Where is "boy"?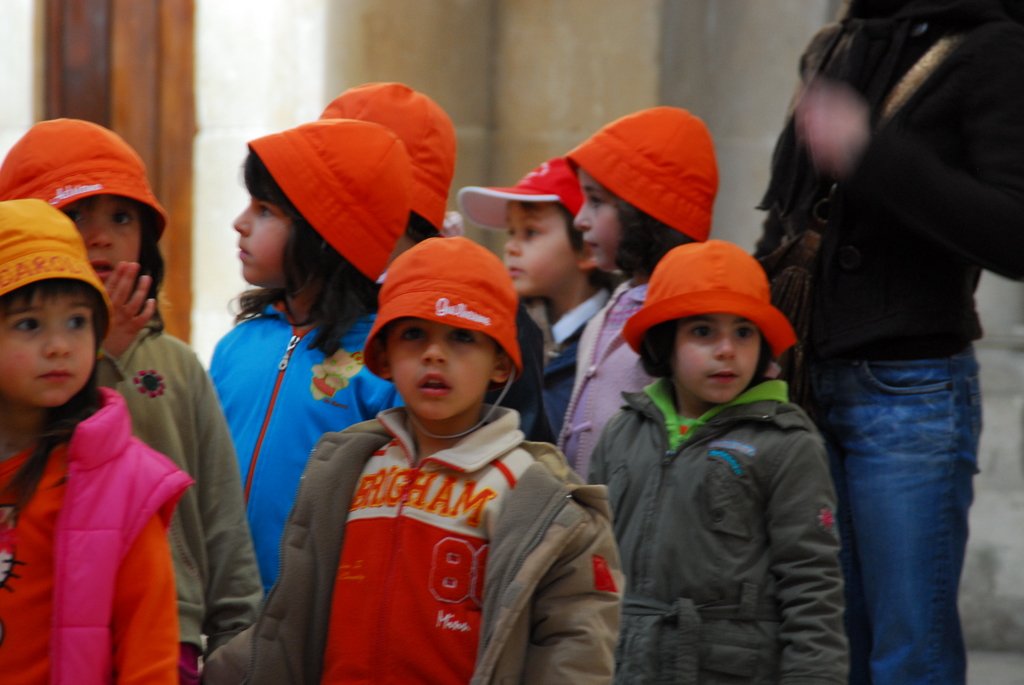
[454,154,611,446].
